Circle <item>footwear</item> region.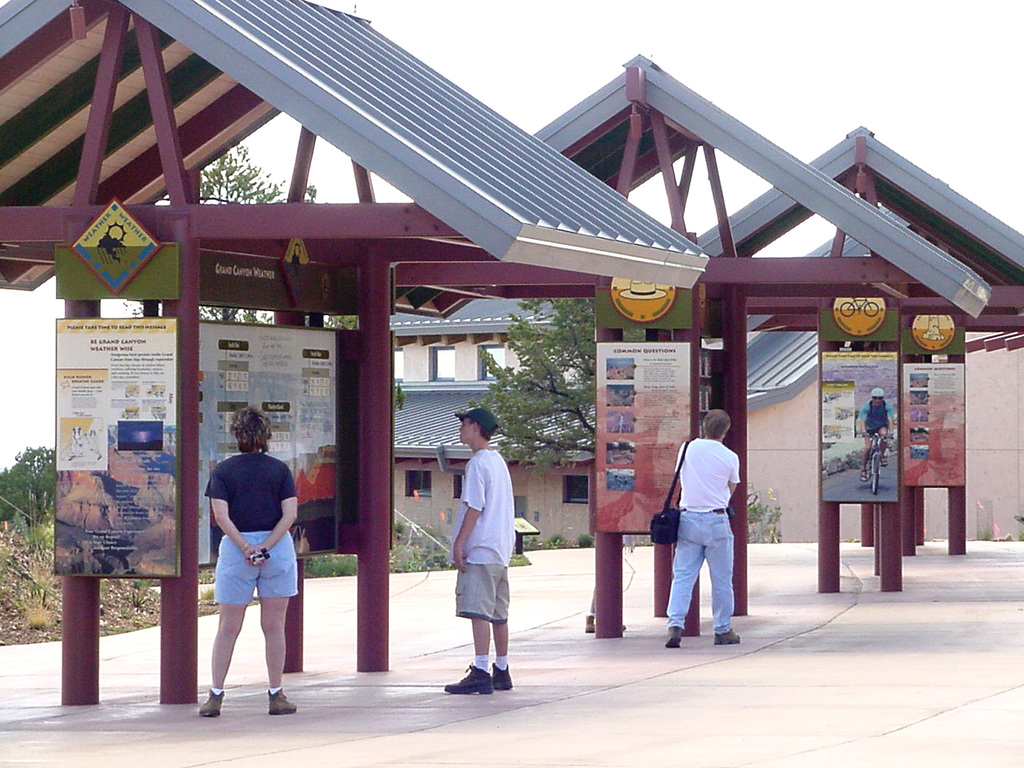
Region: [200, 691, 228, 721].
